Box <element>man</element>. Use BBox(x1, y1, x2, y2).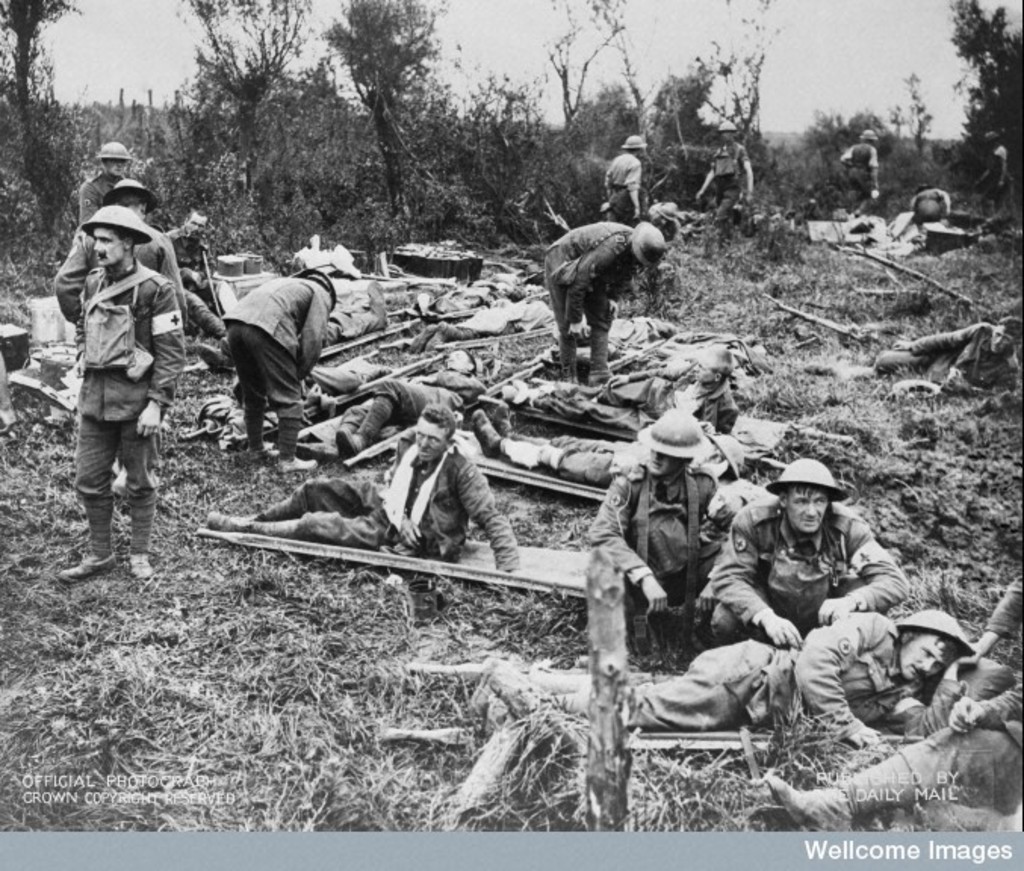
BBox(54, 171, 200, 343).
